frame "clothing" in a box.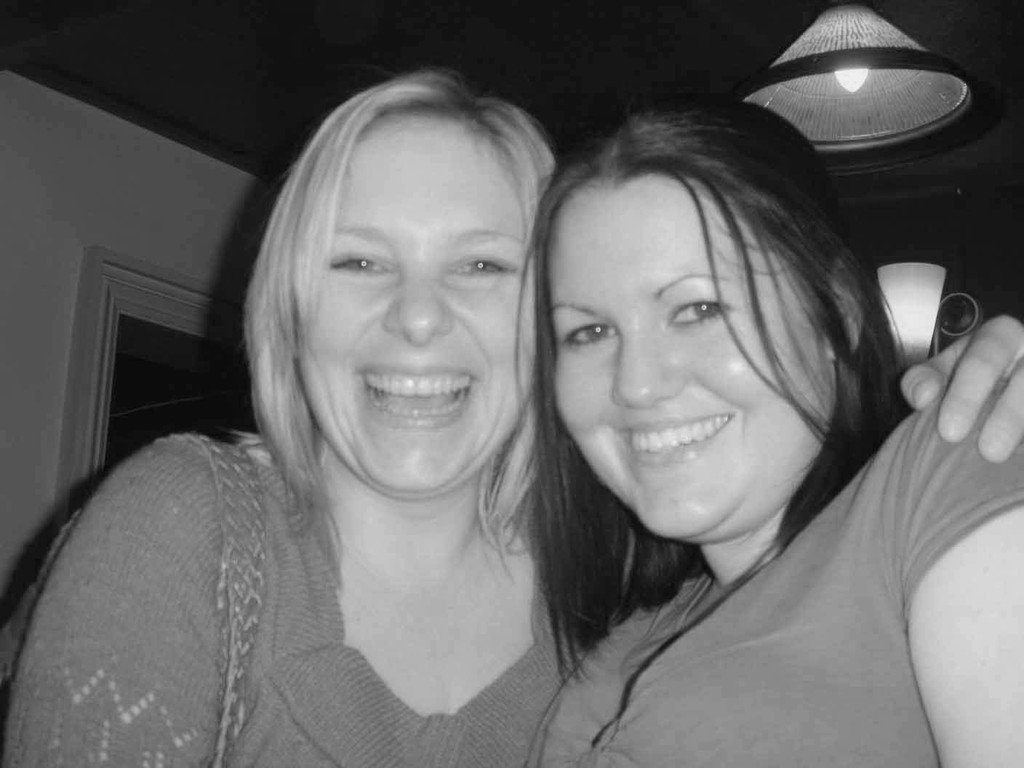
crop(0, 432, 590, 767).
